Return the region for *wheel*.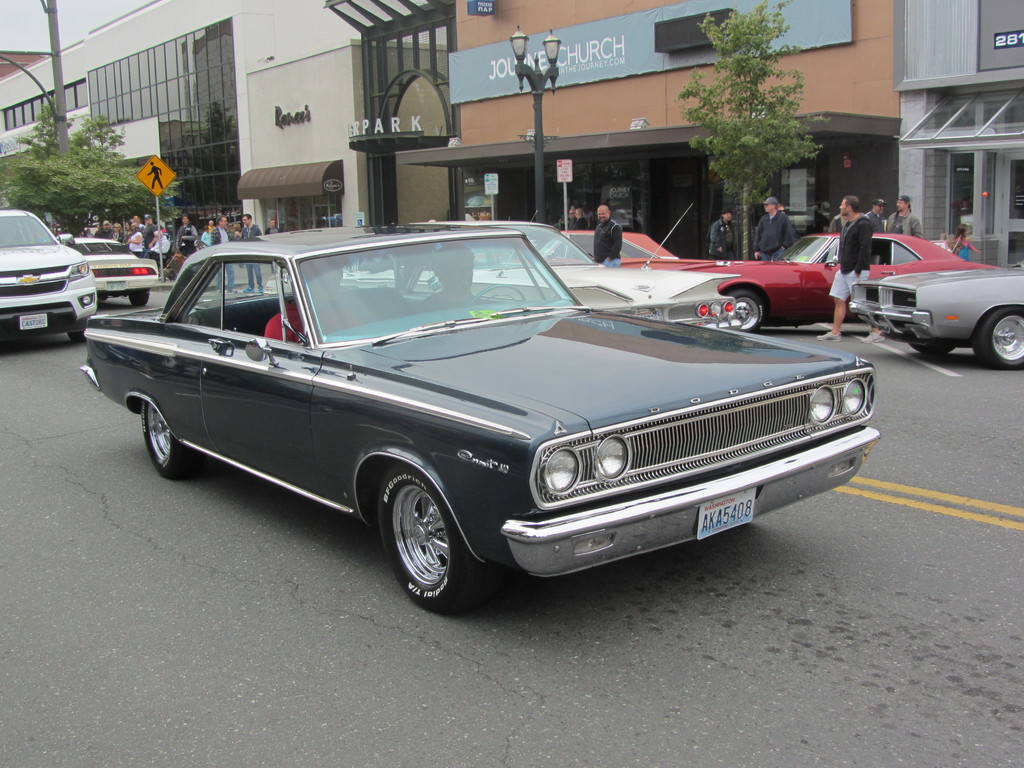
bbox=[970, 307, 1023, 371].
